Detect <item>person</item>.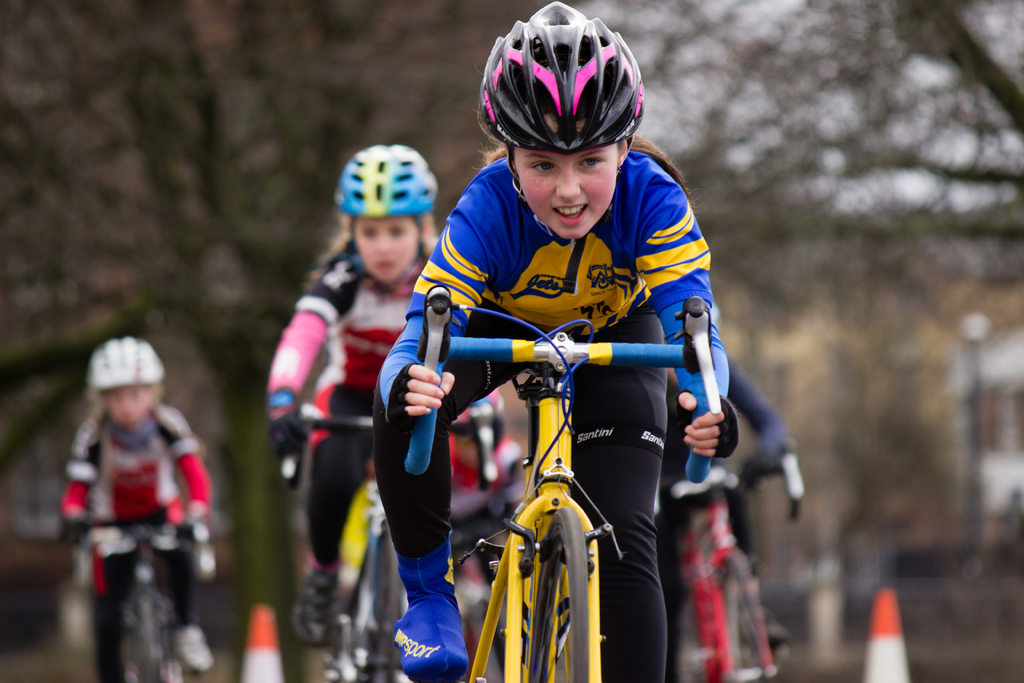
Detected at <box>62,339,214,682</box>.
